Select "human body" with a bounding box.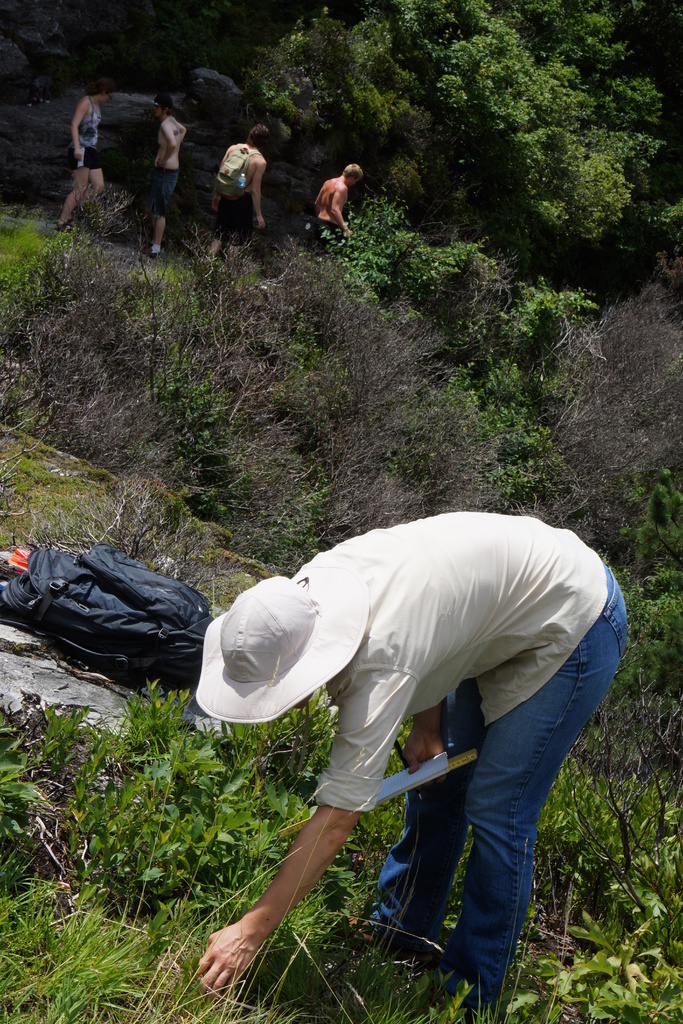
(left=212, top=124, right=272, bottom=266).
